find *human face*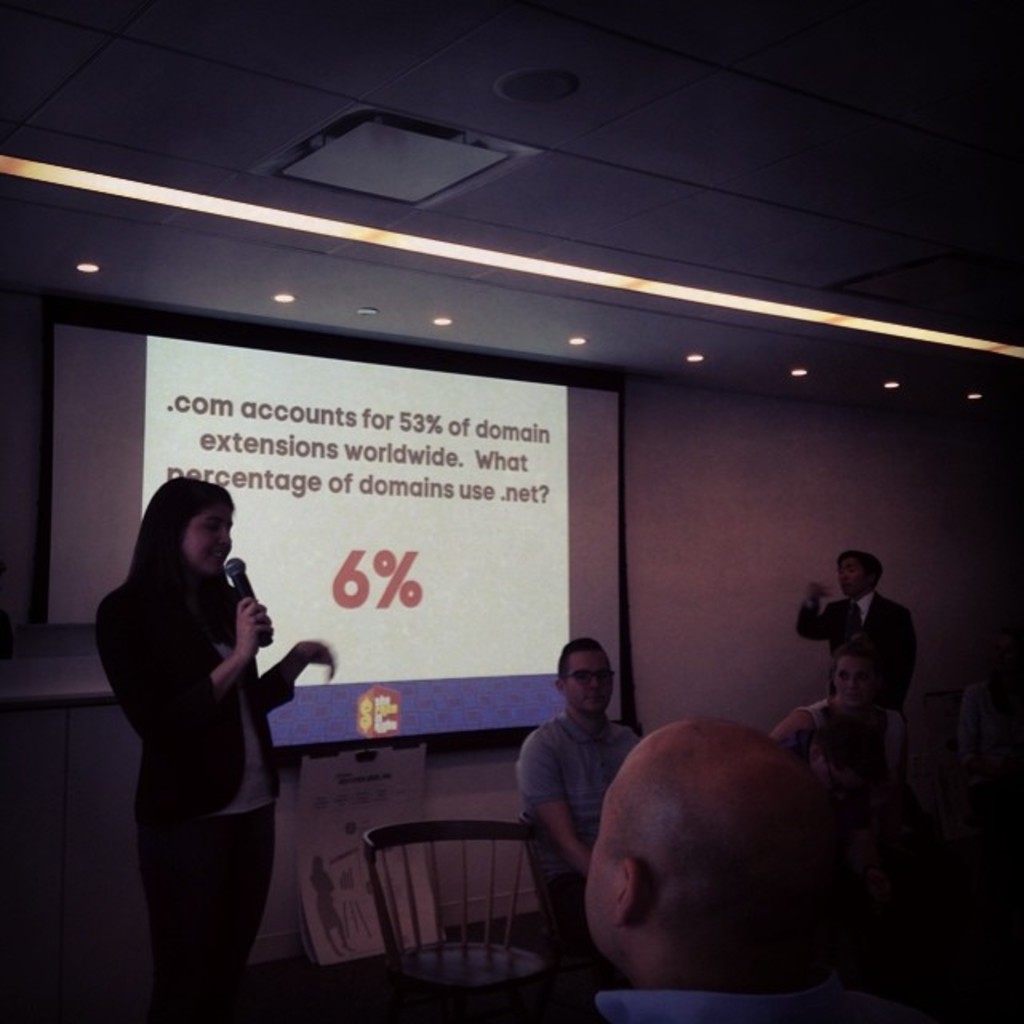
region(840, 555, 870, 603)
